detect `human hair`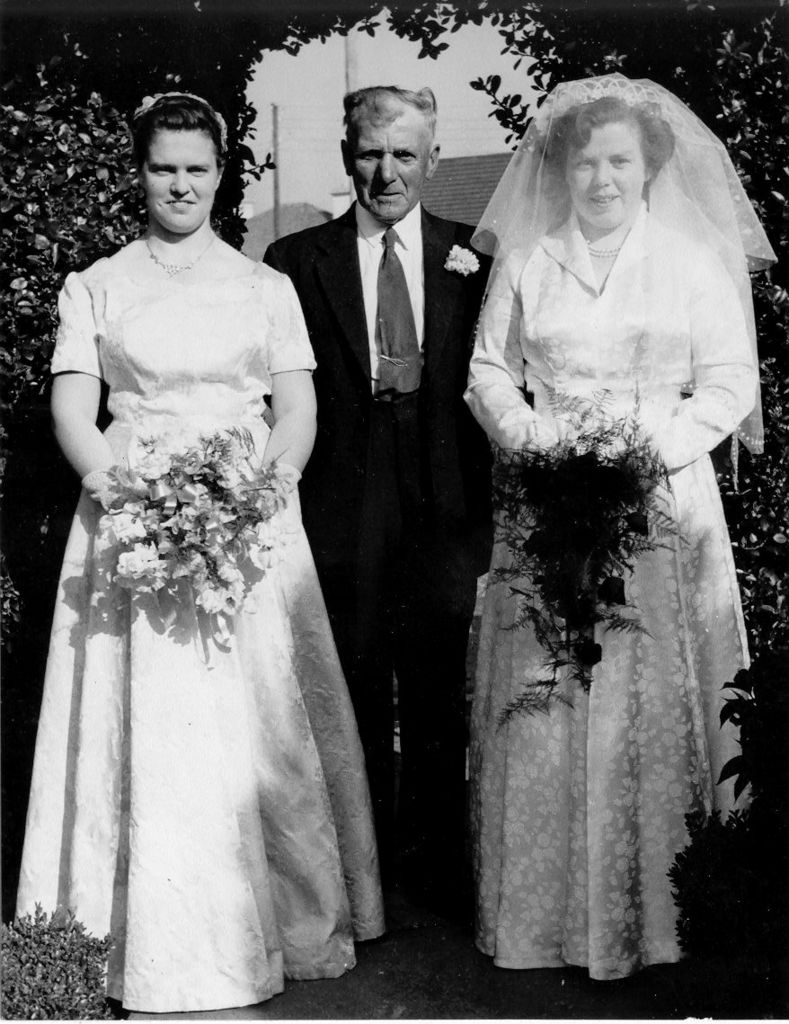
BBox(533, 85, 677, 177)
